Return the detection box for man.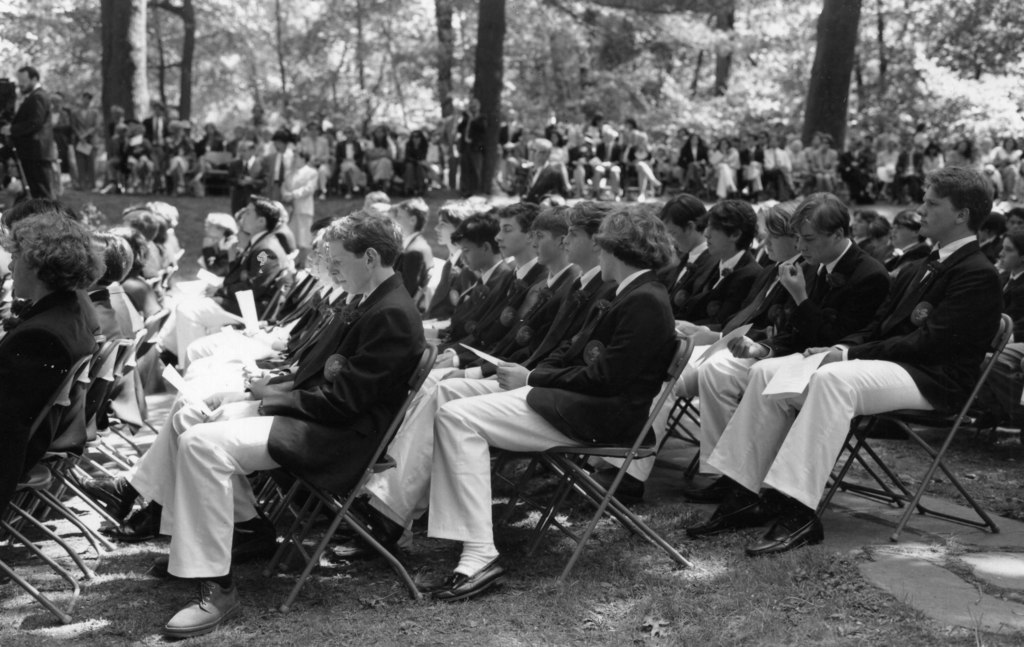
box(3, 62, 64, 207).
